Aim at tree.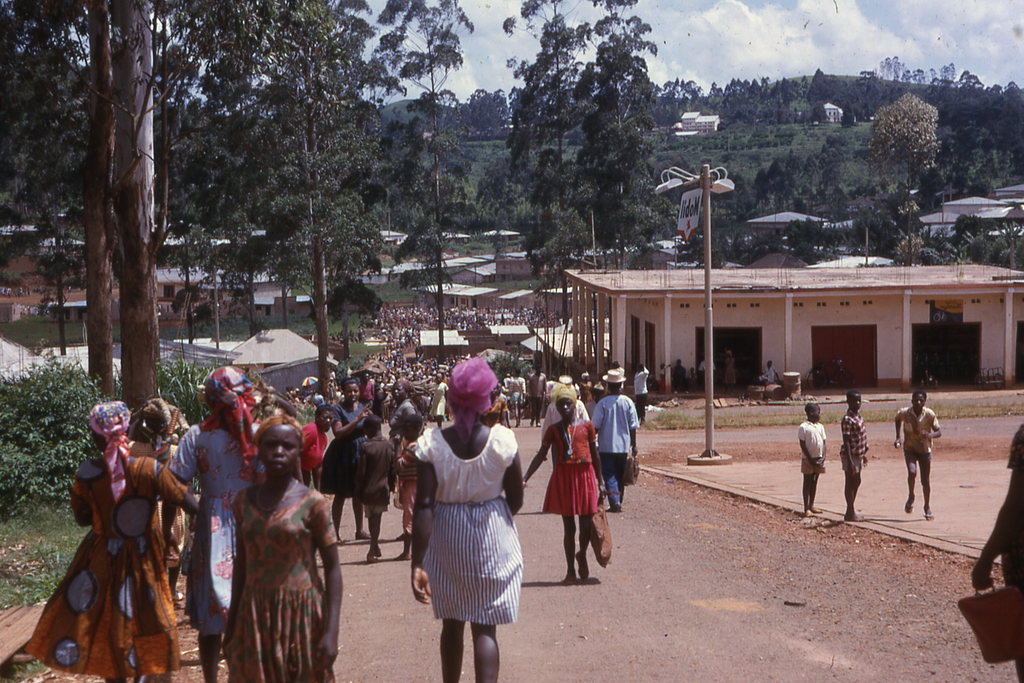
Aimed at (left=375, top=0, right=472, bottom=363).
